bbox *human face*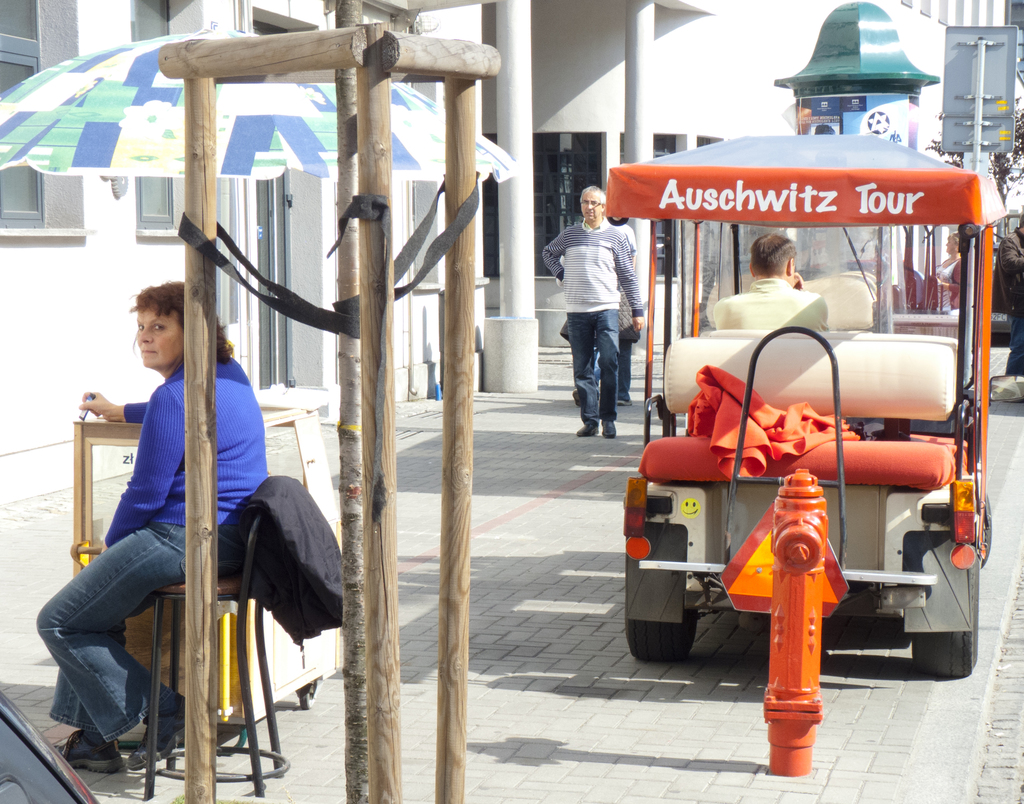
[585, 194, 607, 223]
